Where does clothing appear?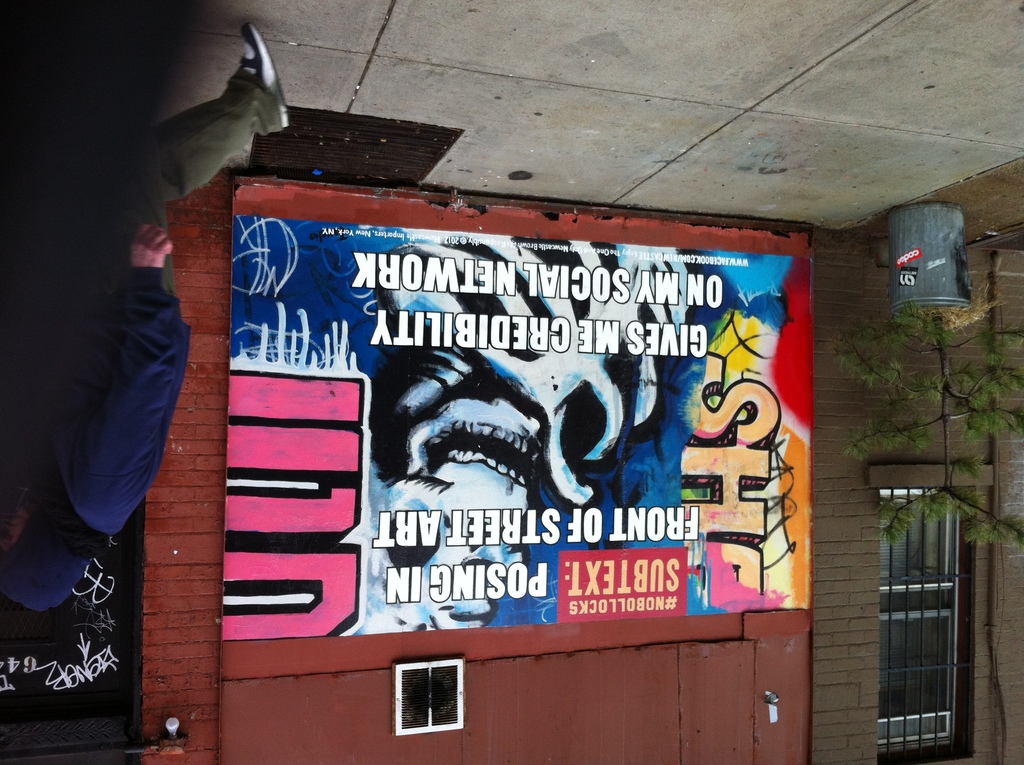
Appears at <box>2,218,191,609</box>.
